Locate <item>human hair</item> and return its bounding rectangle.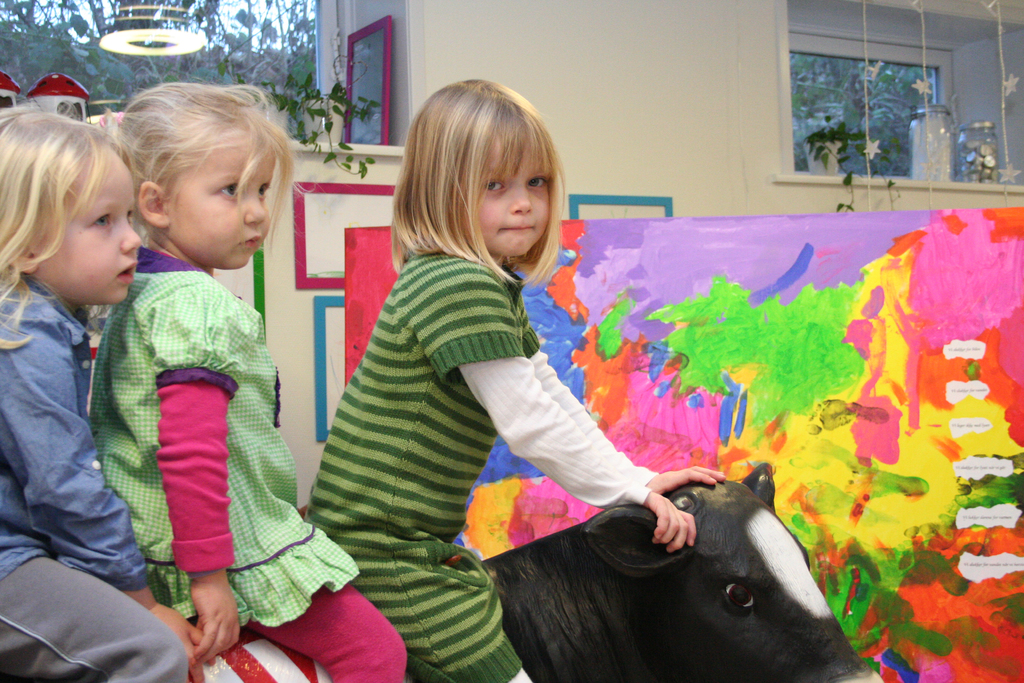
<region>95, 79, 309, 243</region>.
